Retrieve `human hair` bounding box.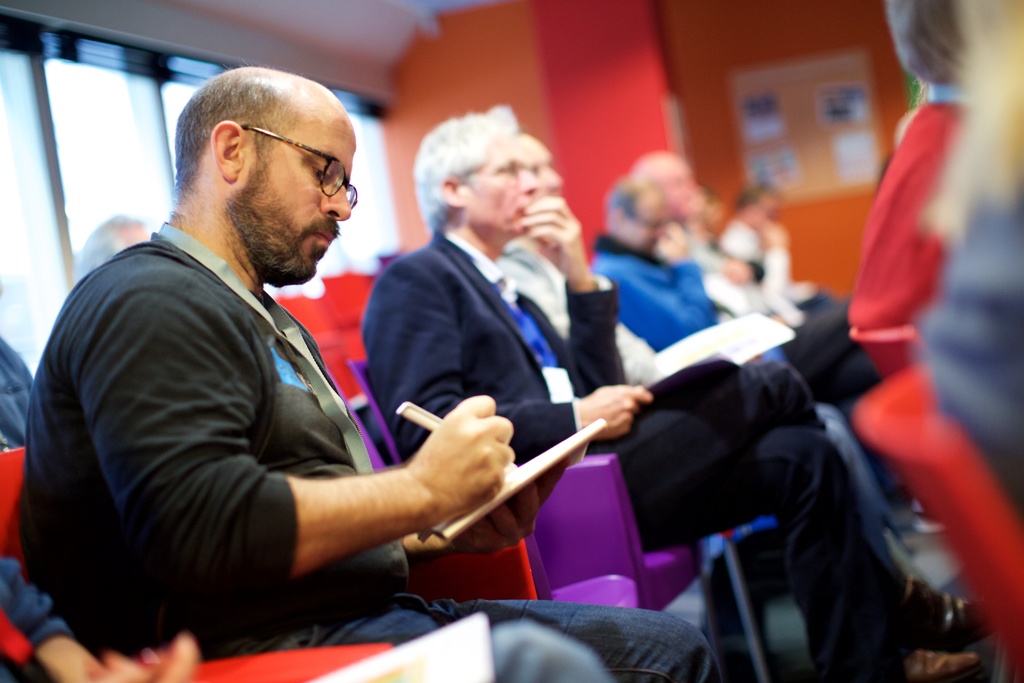
Bounding box: [left=613, top=174, right=642, bottom=218].
